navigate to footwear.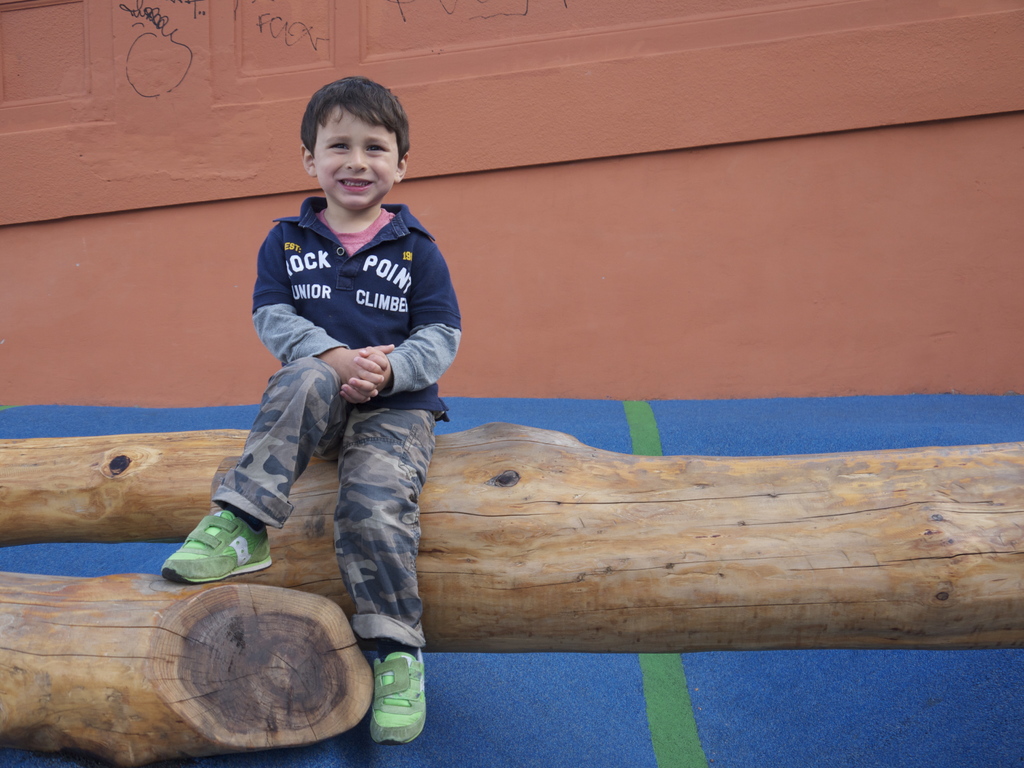
Navigation target: region(156, 503, 275, 586).
